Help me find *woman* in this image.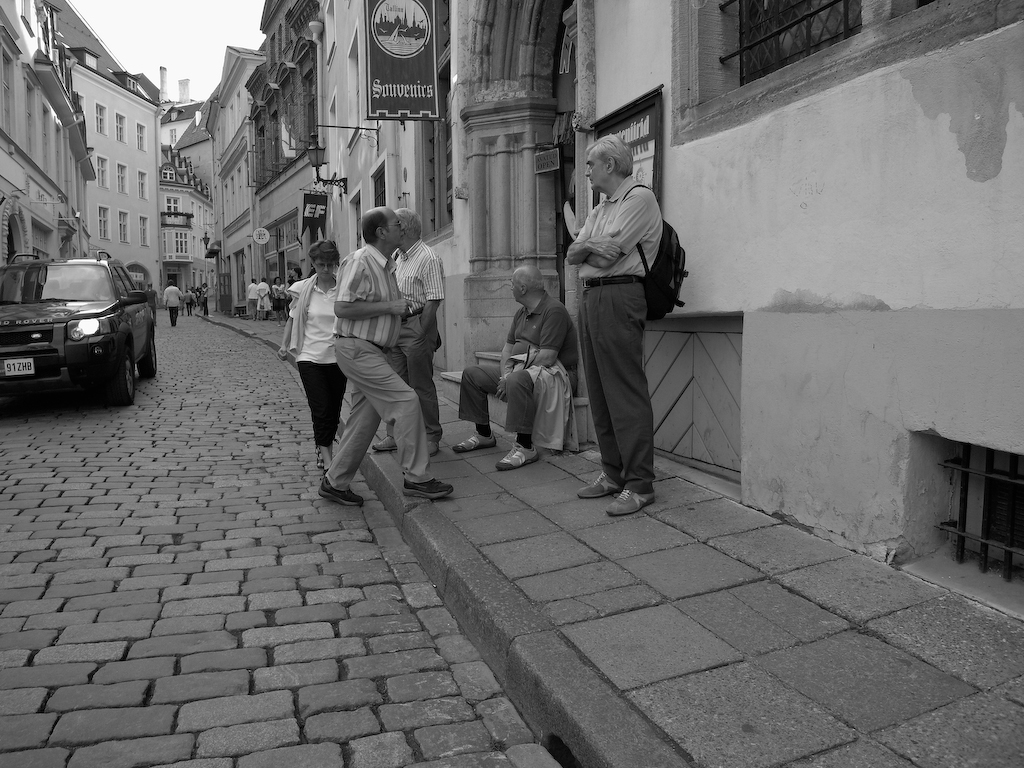
Found it: rect(272, 278, 282, 322).
